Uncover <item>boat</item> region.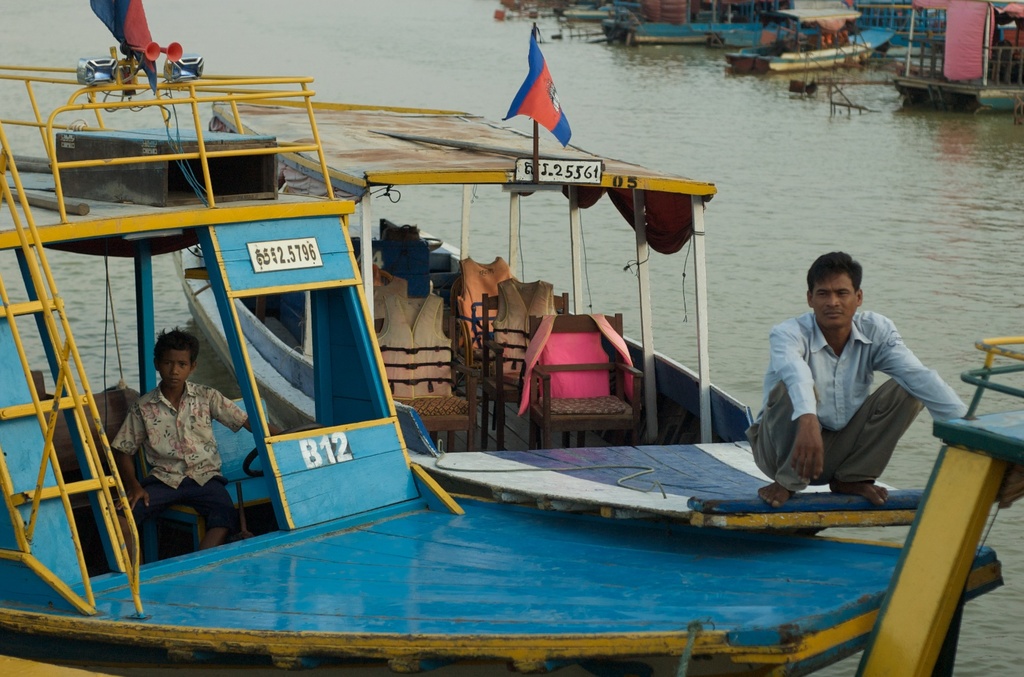
Uncovered: box=[563, 0, 633, 20].
